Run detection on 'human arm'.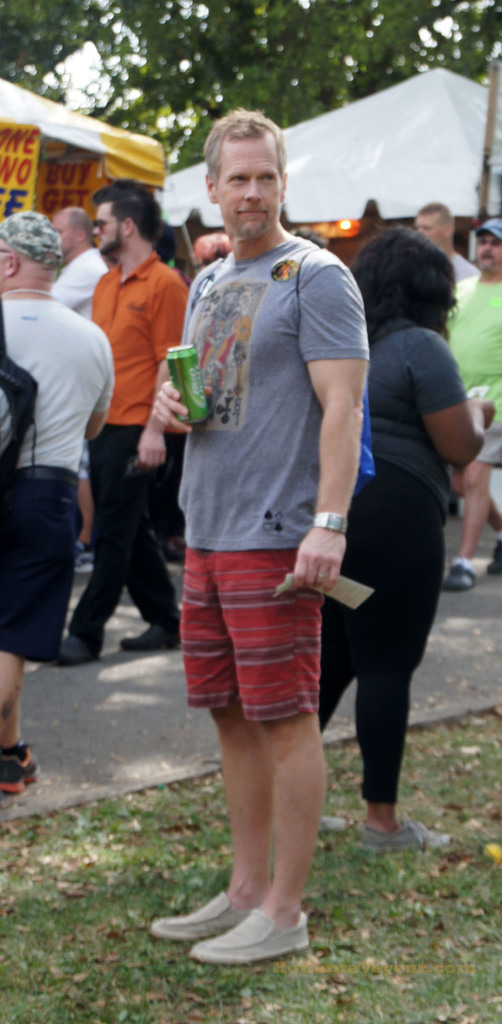
Result: [135, 273, 194, 469].
